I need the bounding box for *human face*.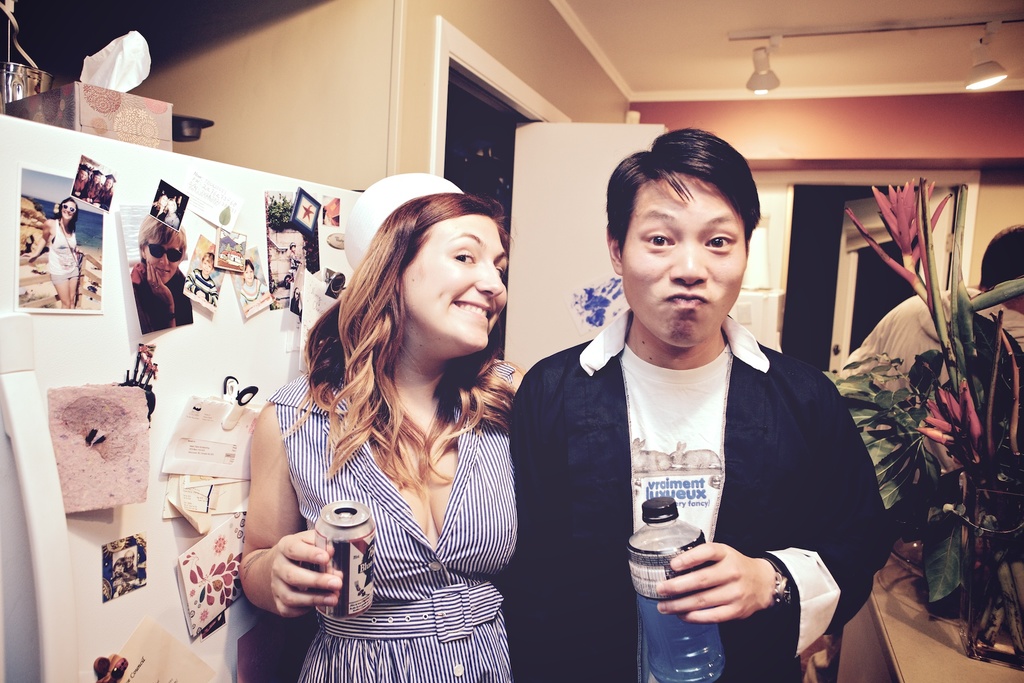
Here it is: 63,201,76,219.
